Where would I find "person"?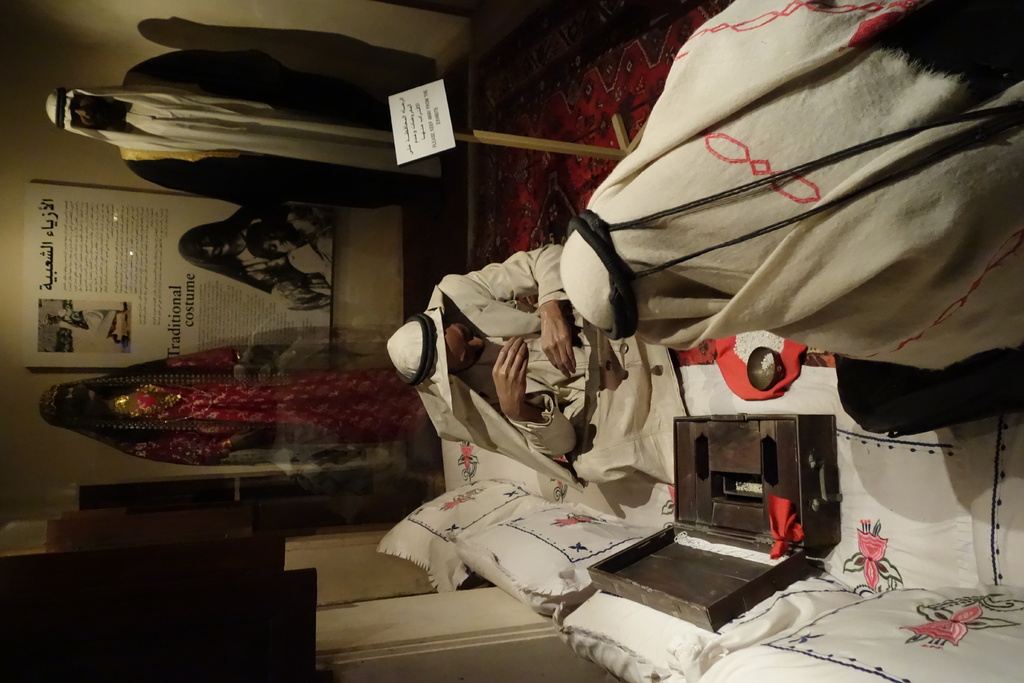
At (left=181, top=204, right=335, bottom=315).
